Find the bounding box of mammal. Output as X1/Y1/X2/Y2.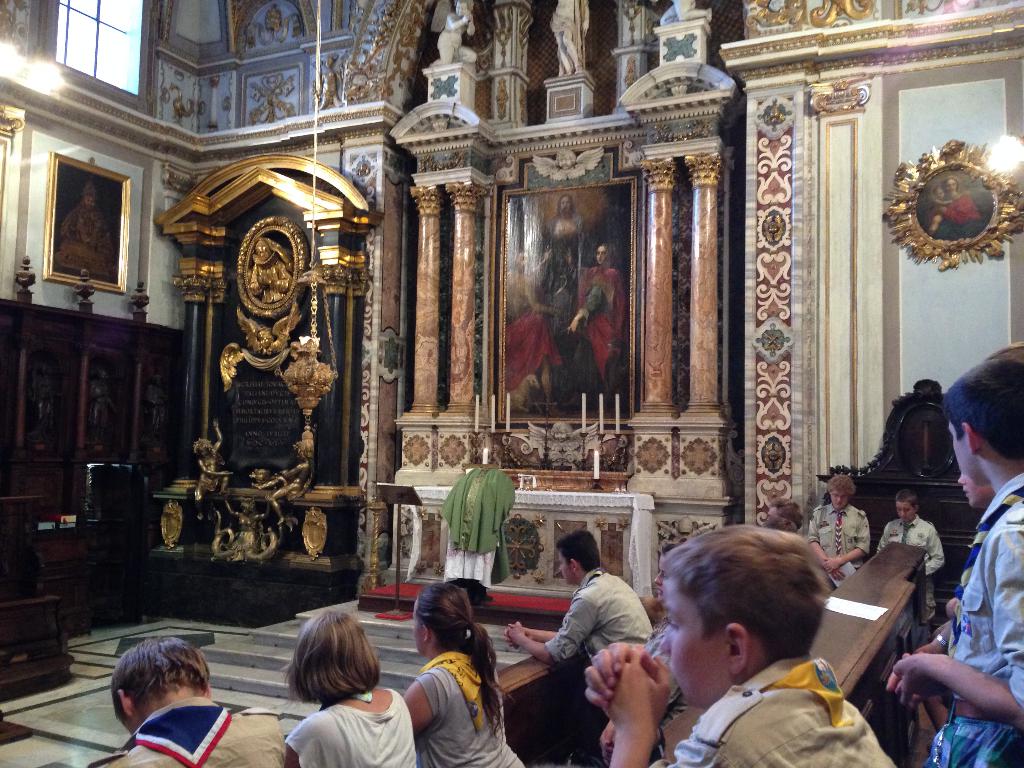
810/474/870/593.
